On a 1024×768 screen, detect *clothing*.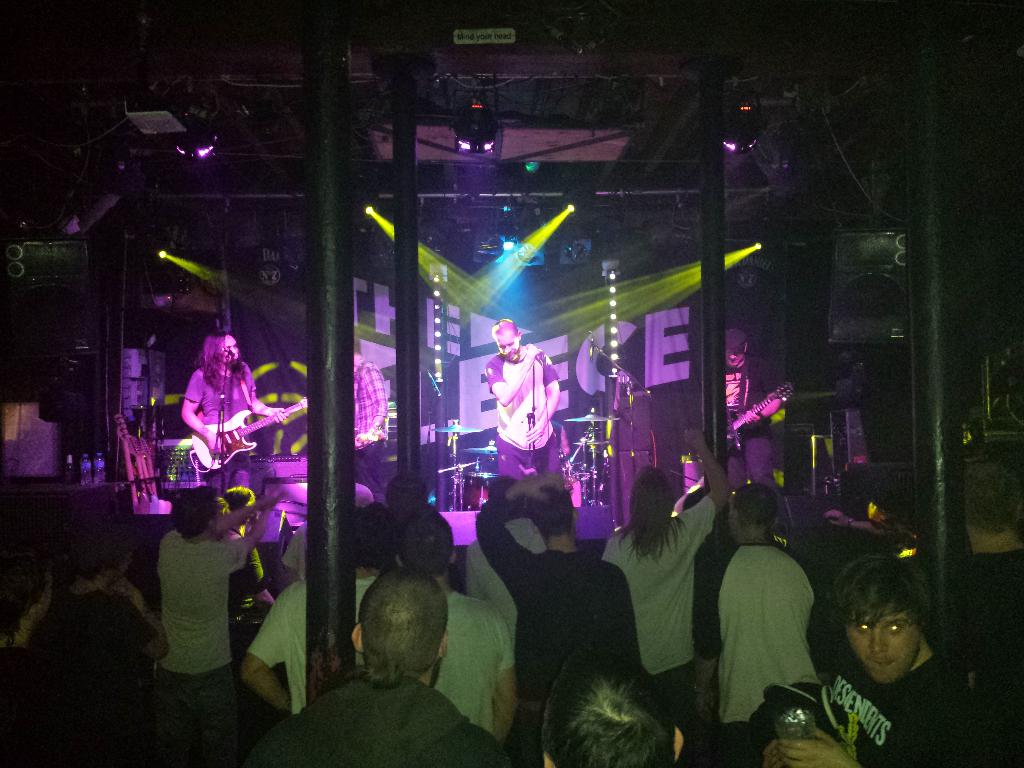
812, 650, 964, 767.
